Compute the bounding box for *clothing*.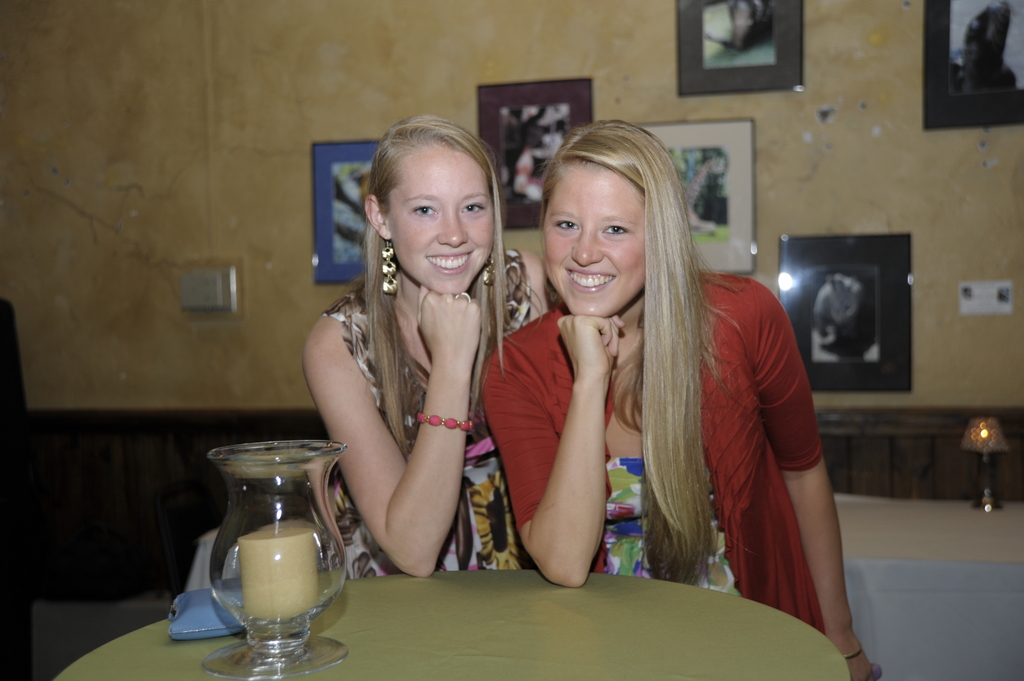
[534,250,841,632].
